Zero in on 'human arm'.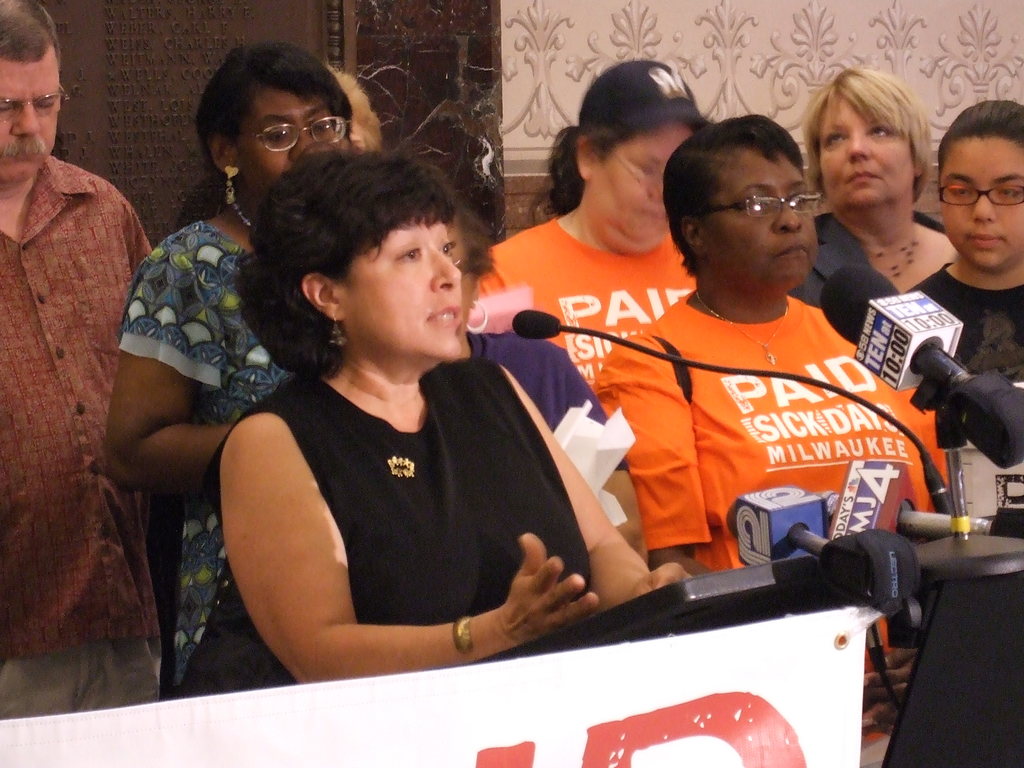
Zeroed in: [228, 427, 594, 682].
